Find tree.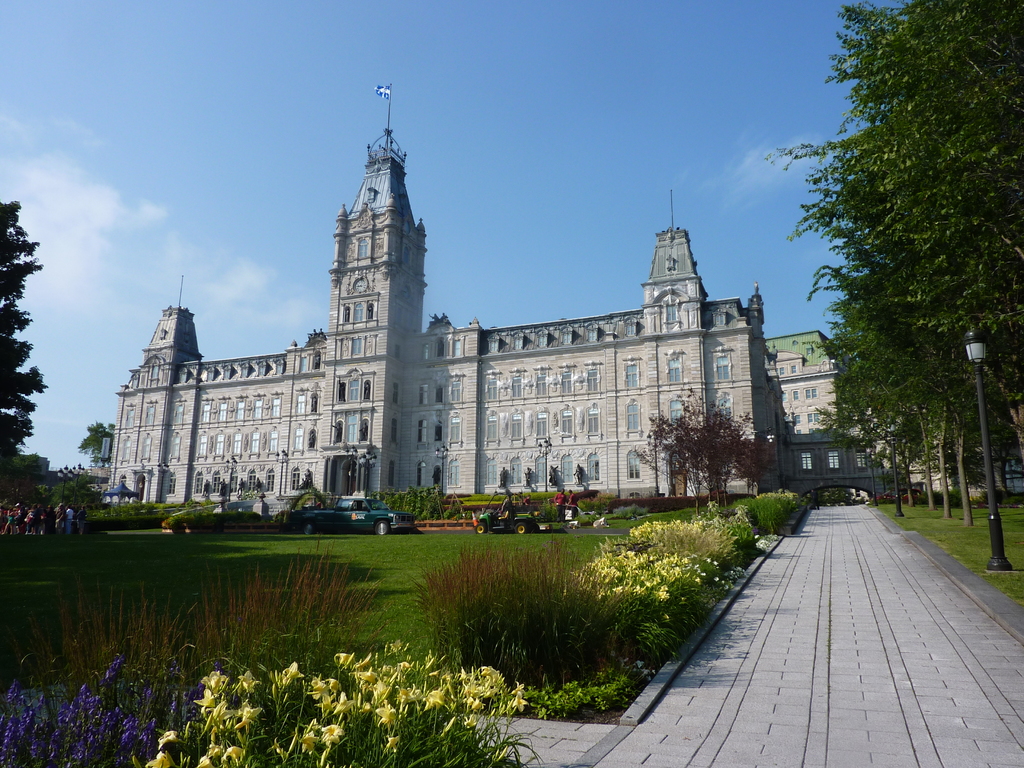
bbox(0, 195, 131, 522).
